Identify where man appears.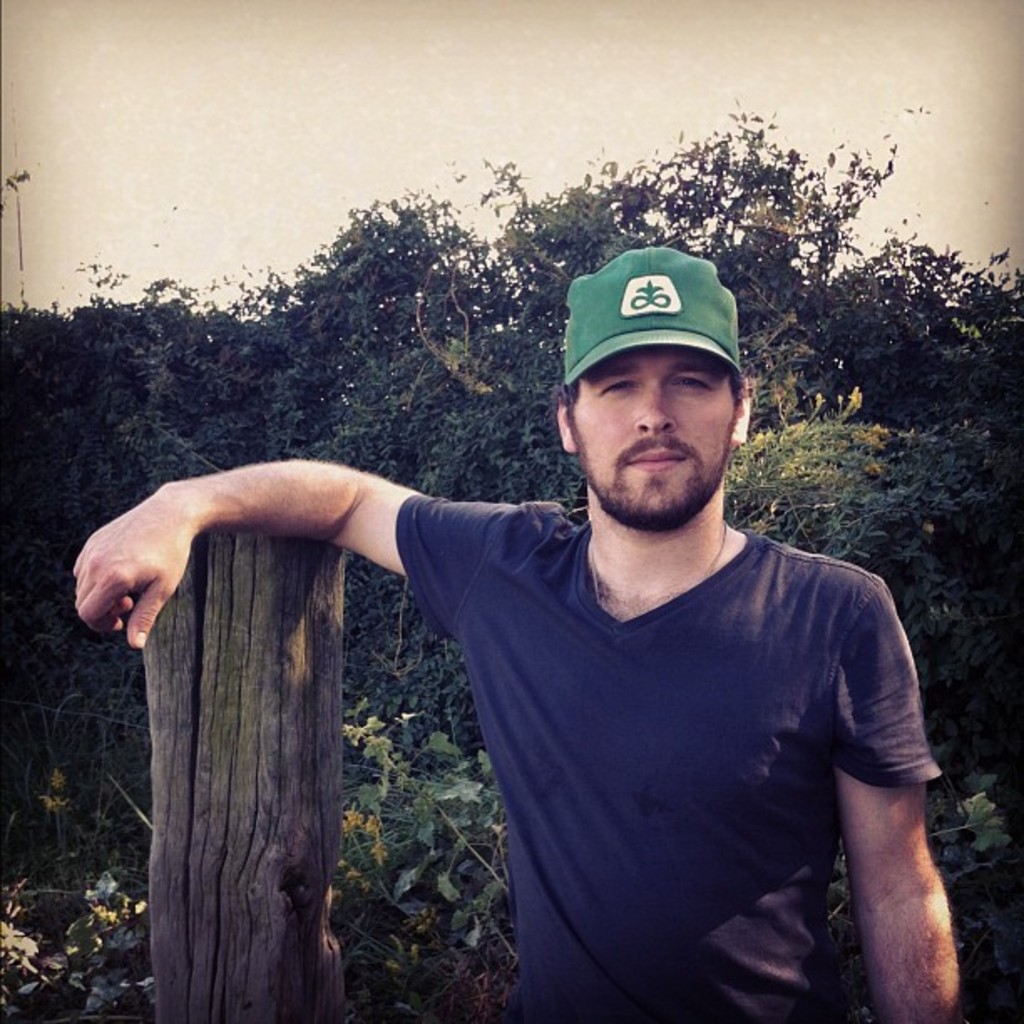
Appears at <box>55,241,955,1022</box>.
